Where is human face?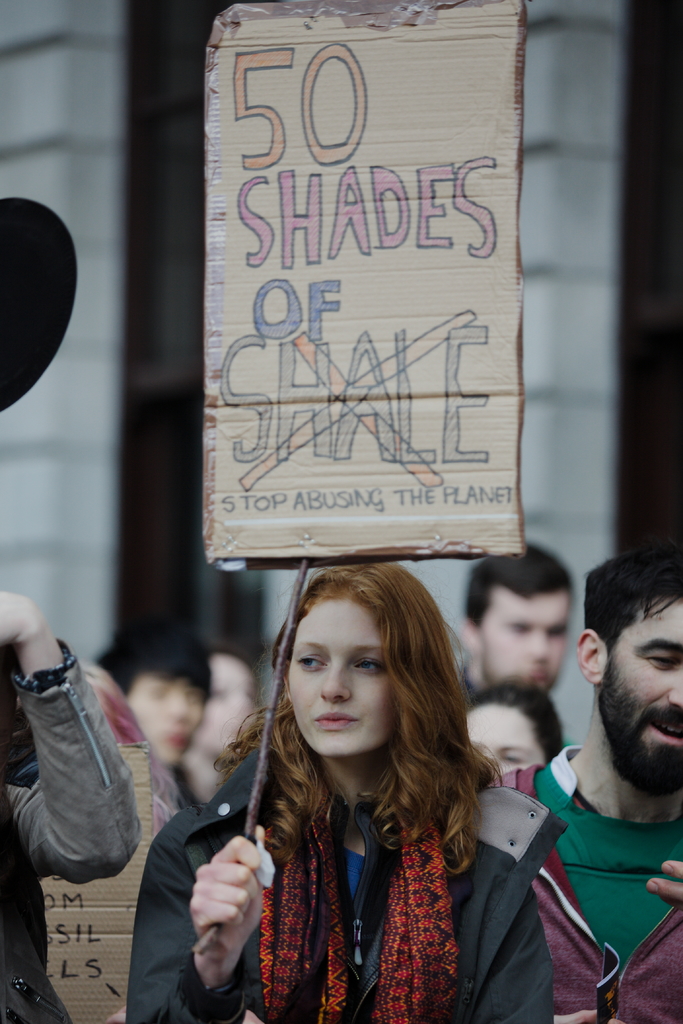
detection(195, 652, 255, 756).
